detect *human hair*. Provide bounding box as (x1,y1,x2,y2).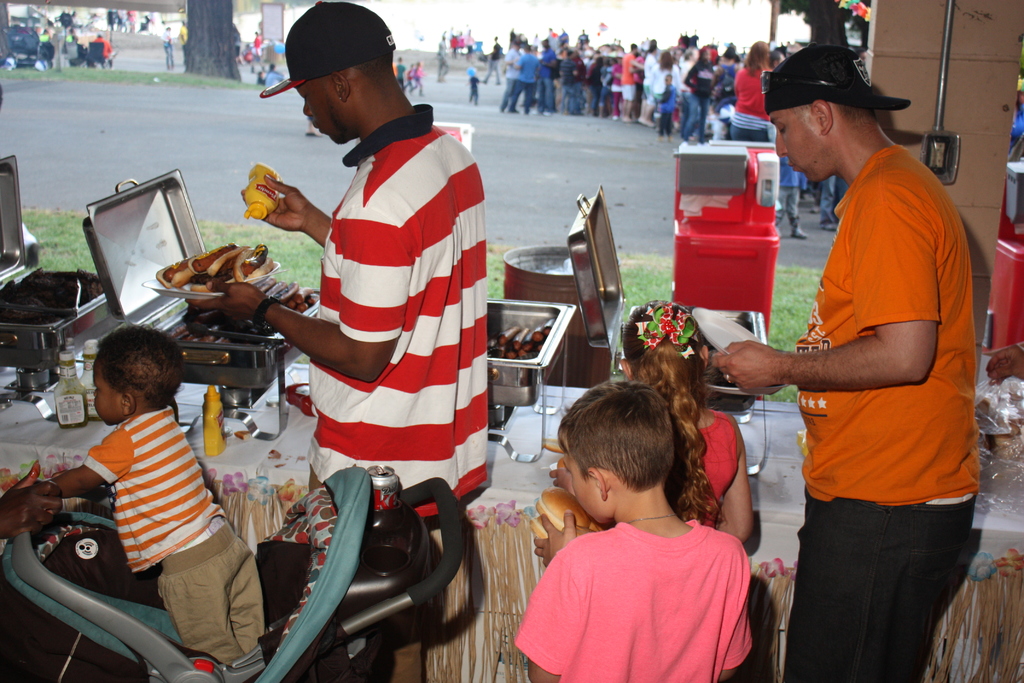
(744,40,772,76).
